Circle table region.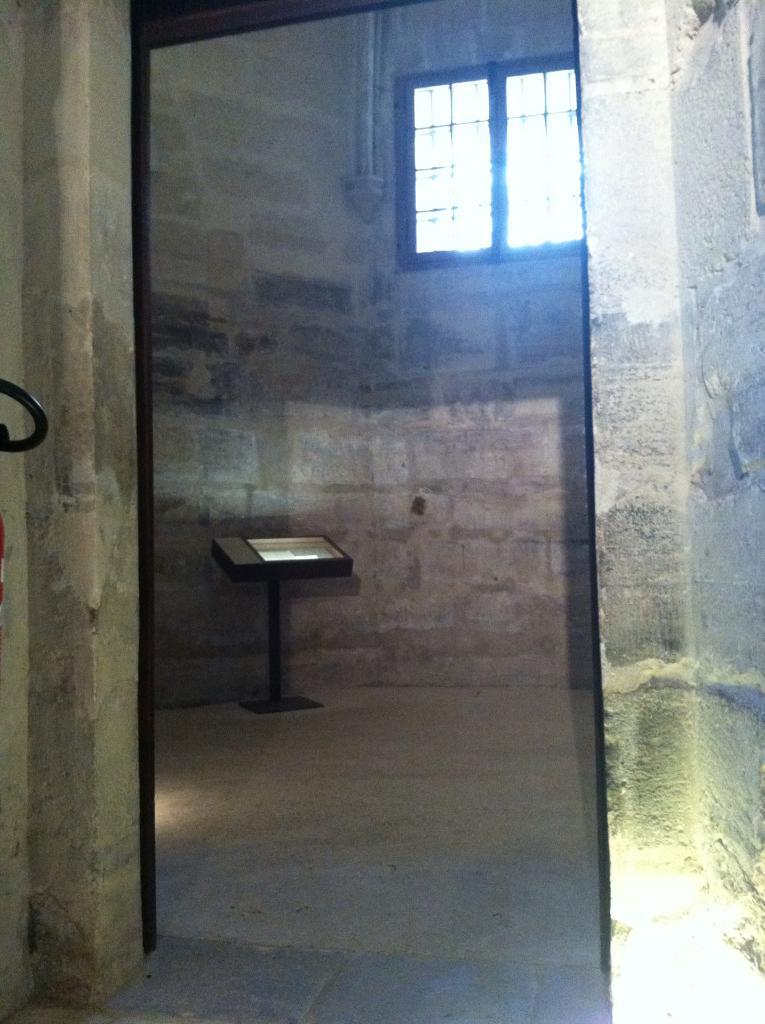
Region: <bbox>215, 539, 351, 717</bbox>.
